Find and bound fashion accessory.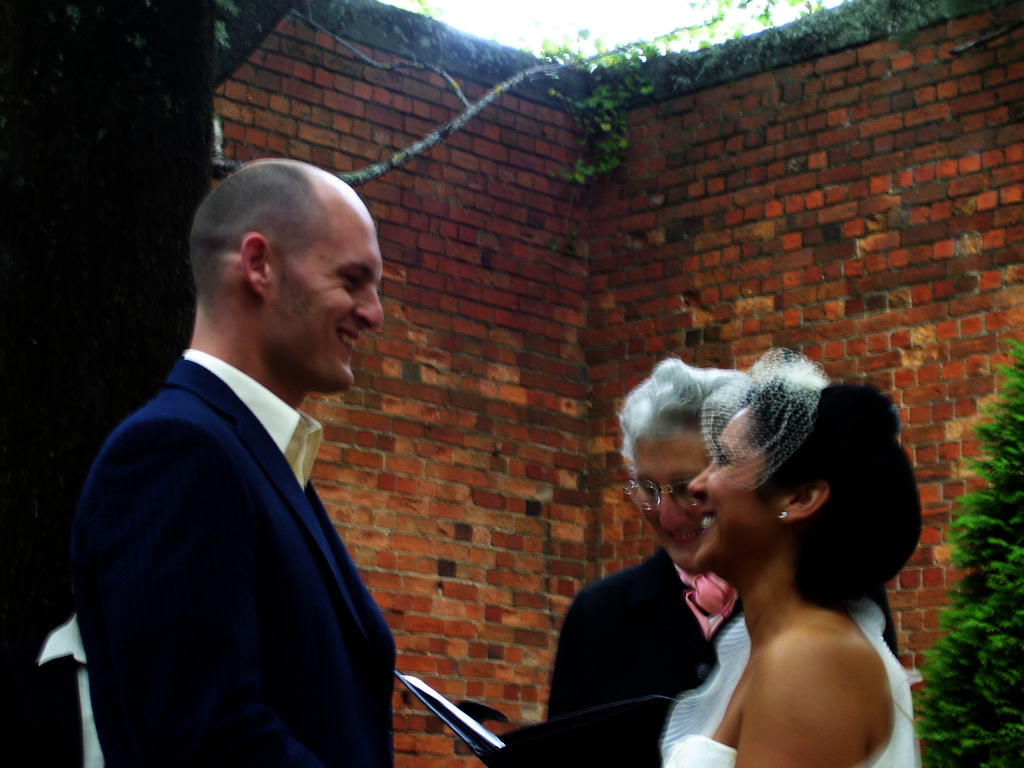
Bound: detection(774, 506, 789, 524).
